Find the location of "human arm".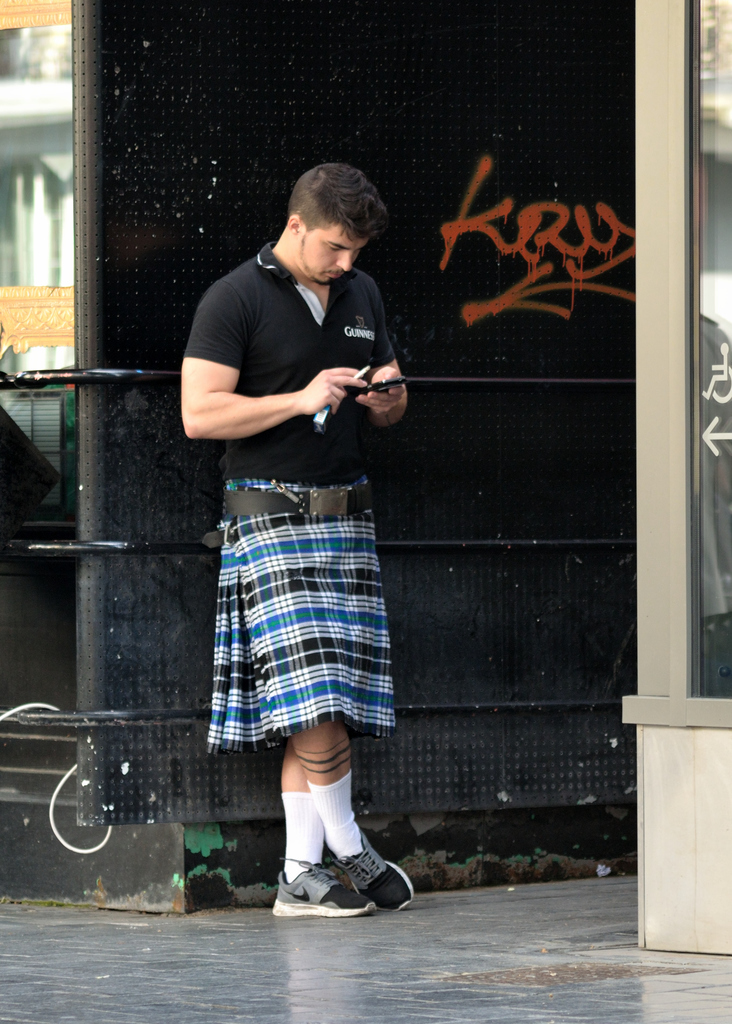
Location: {"left": 191, "top": 307, "right": 372, "bottom": 459}.
